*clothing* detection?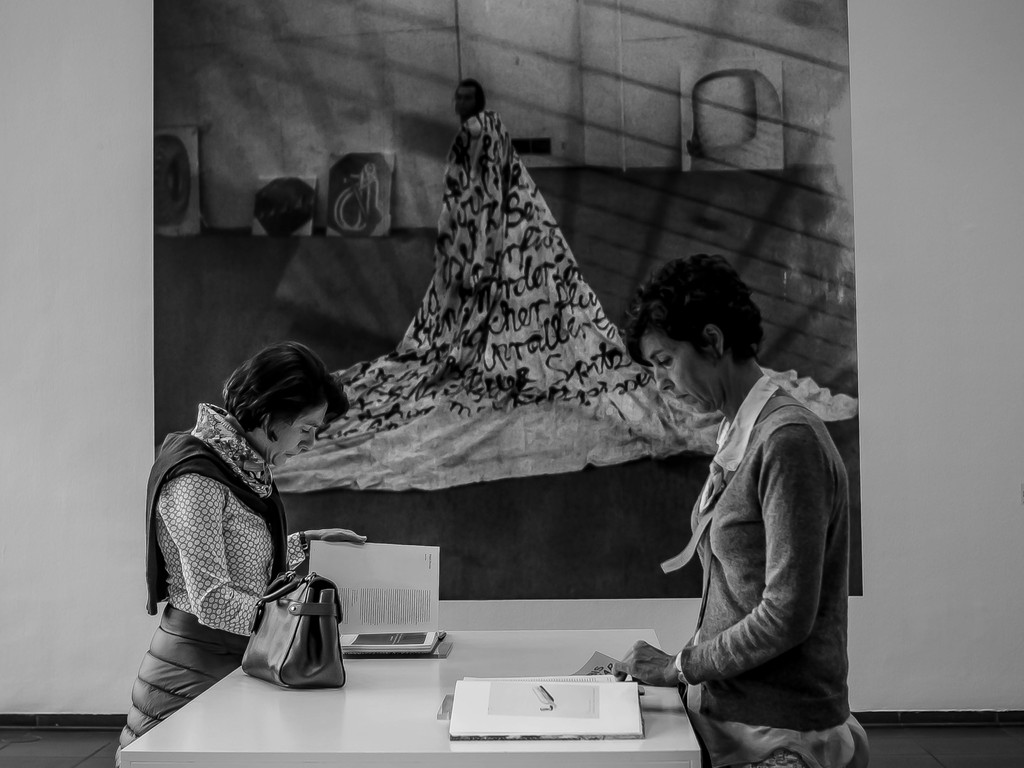
locate(113, 401, 301, 767)
